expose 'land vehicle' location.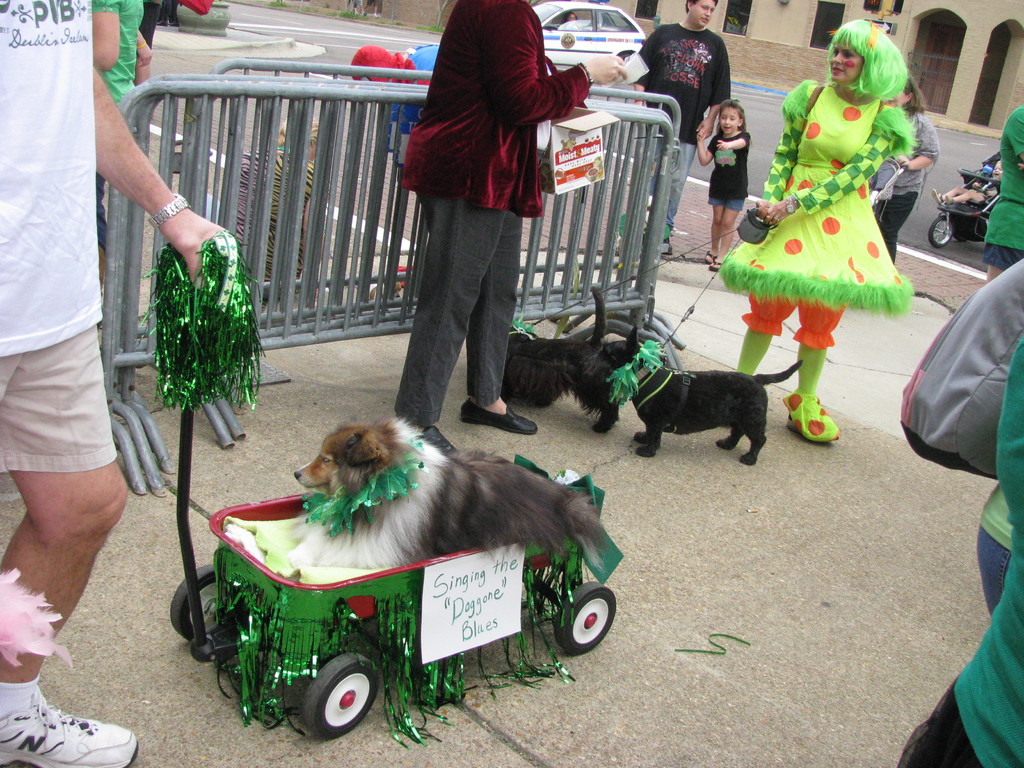
Exposed at box(531, 1, 648, 89).
